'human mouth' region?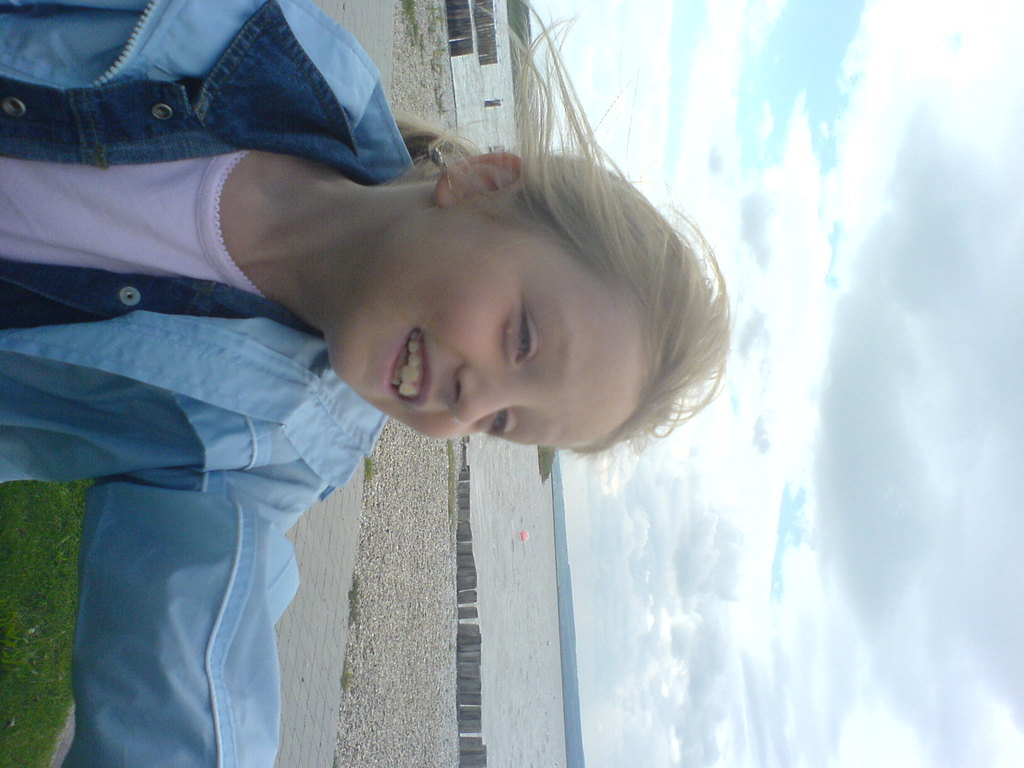
bbox=(376, 318, 437, 407)
